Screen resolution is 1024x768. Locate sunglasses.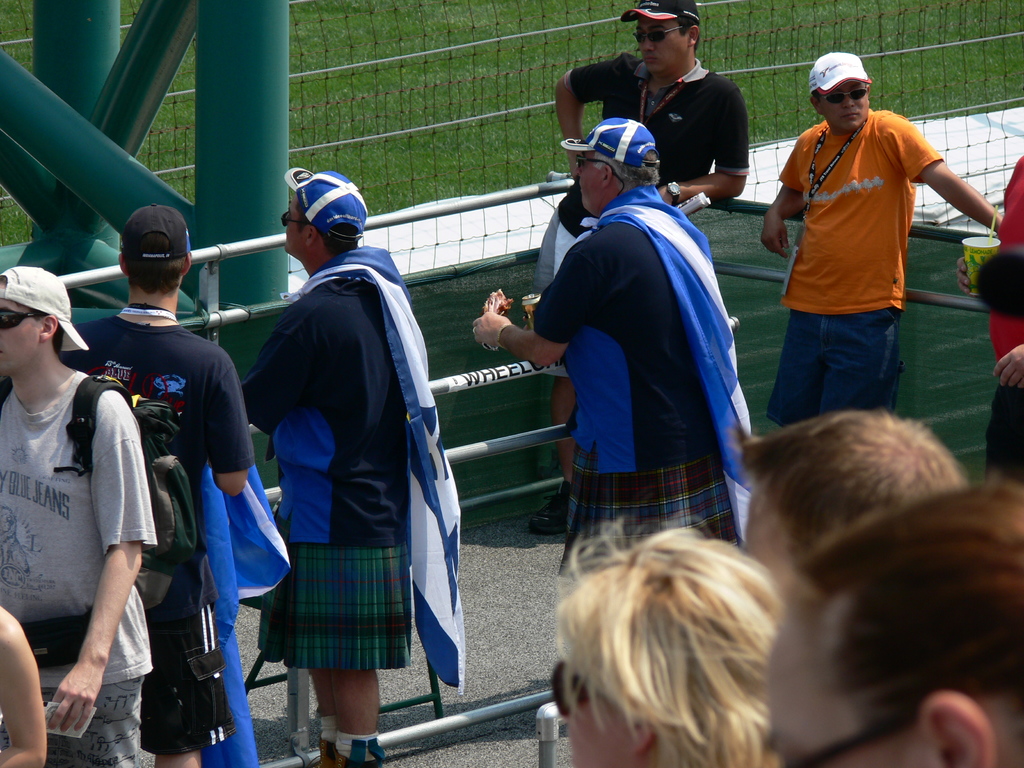
box=[569, 151, 612, 172].
